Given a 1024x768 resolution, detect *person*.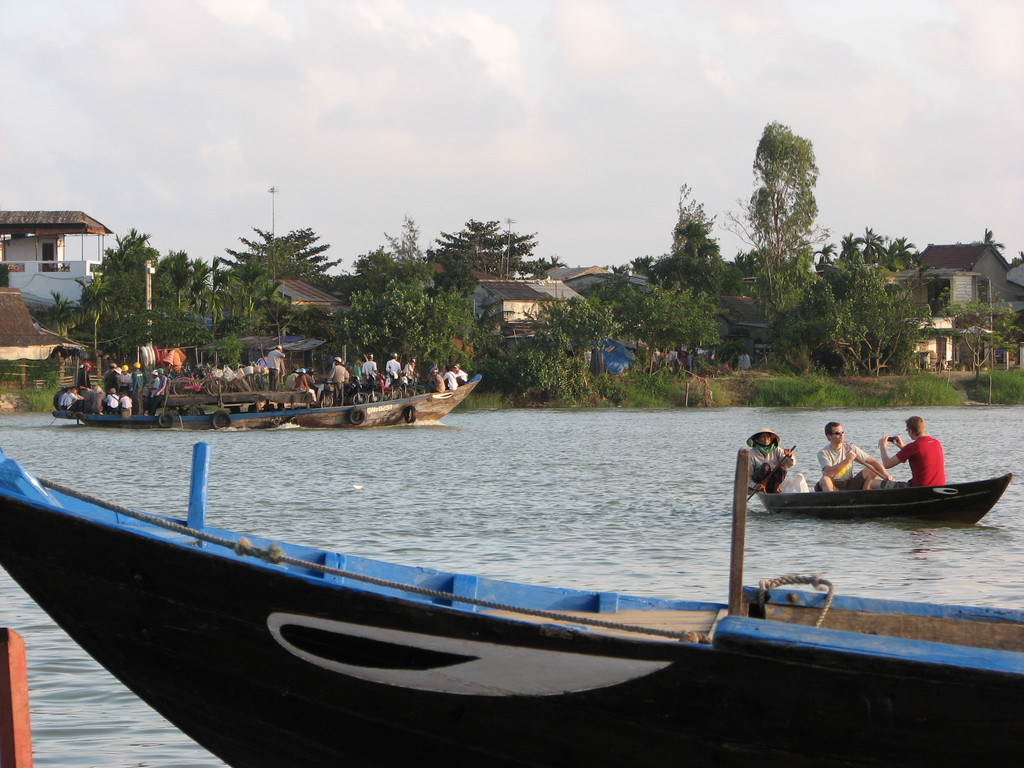
Rect(883, 415, 946, 490).
